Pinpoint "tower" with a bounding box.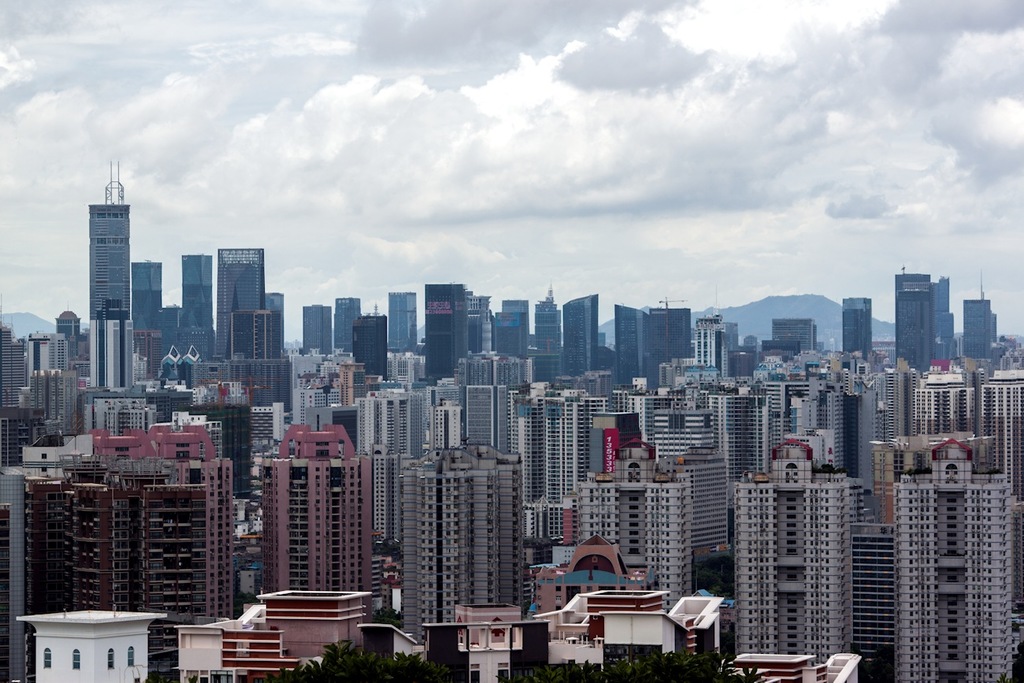
rect(559, 290, 598, 374).
